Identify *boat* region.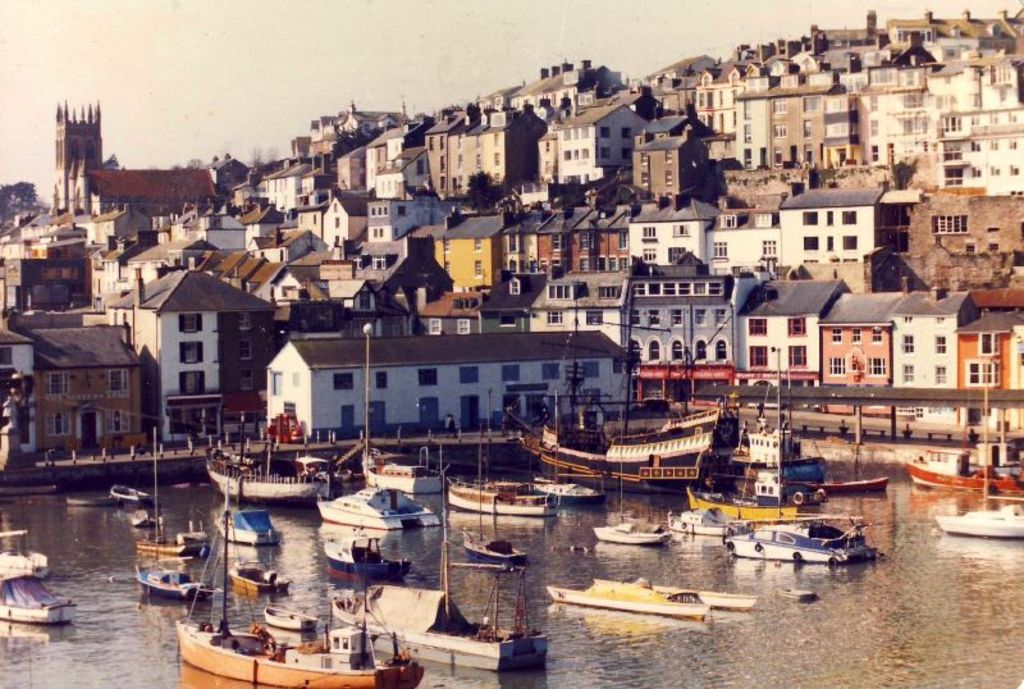
Region: (left=585, top=398, right=678, bottom=546).
